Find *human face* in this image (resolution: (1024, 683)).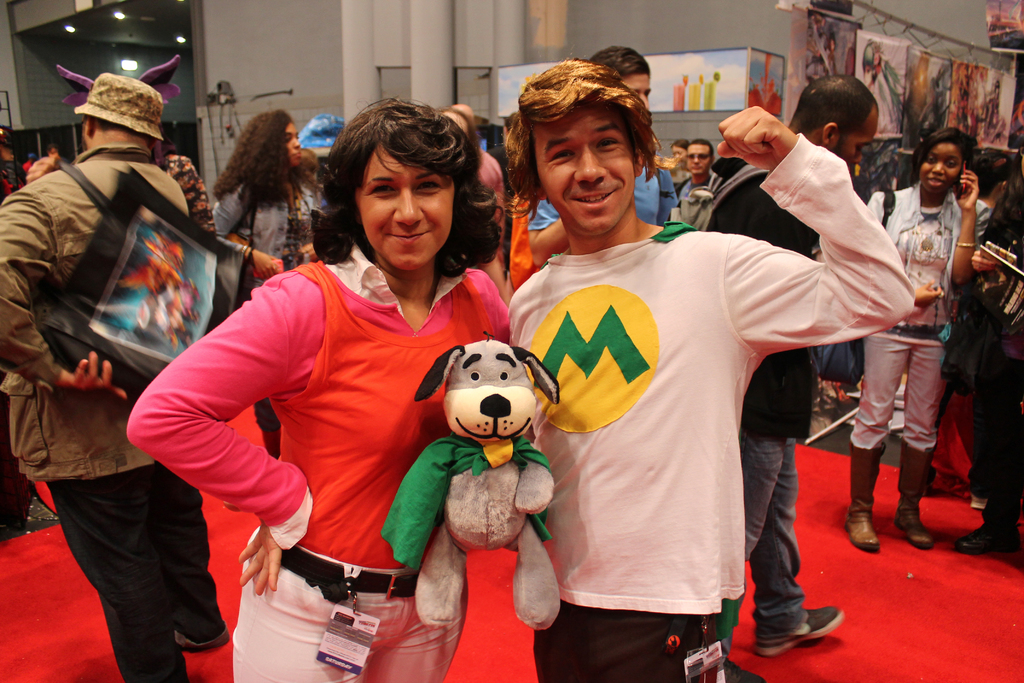
l=685, t=144, r=710, b=174.
